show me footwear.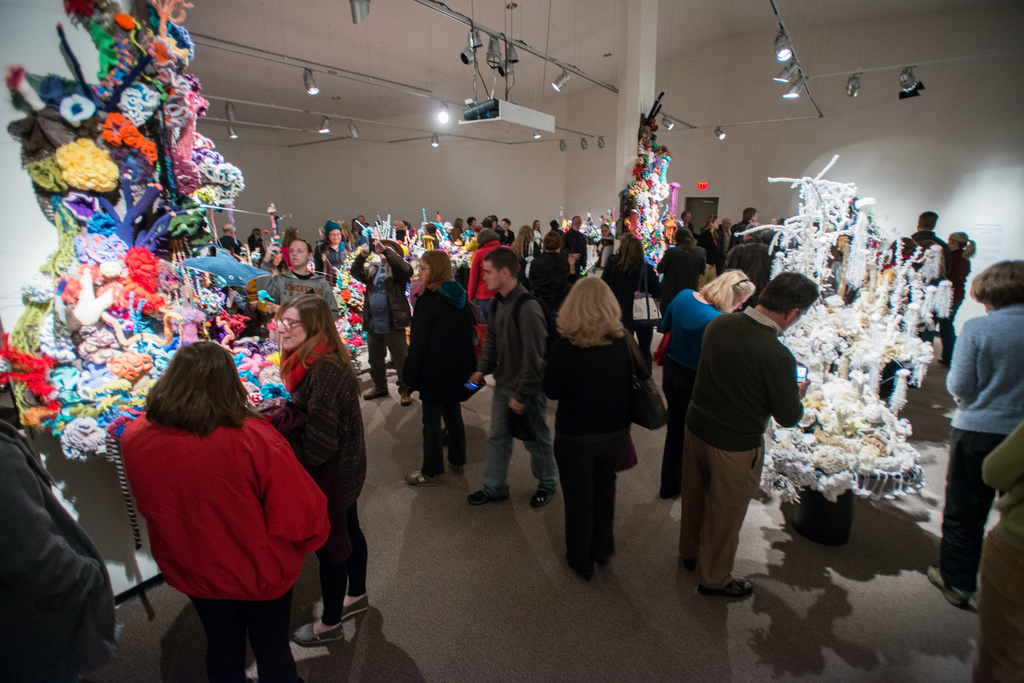
footwear is here: (x1=341, y1=593, x2=367, y2=622).
